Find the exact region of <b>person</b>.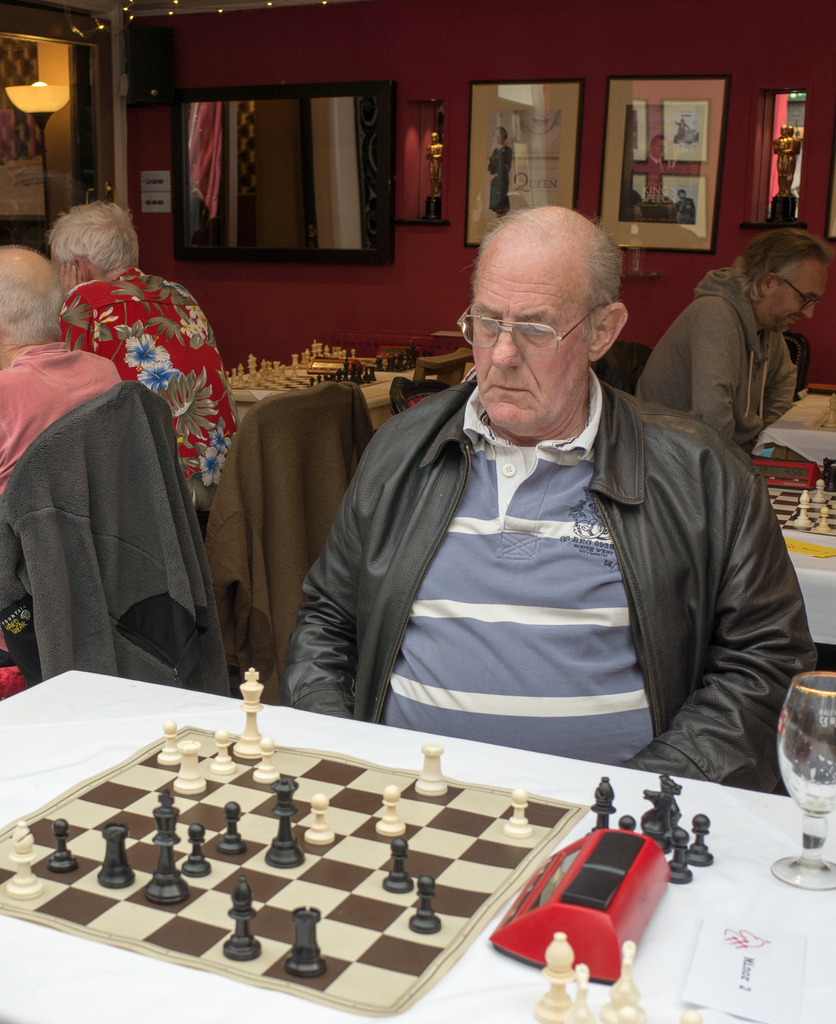
Exact region: rect(618, 221, 832, 461).
